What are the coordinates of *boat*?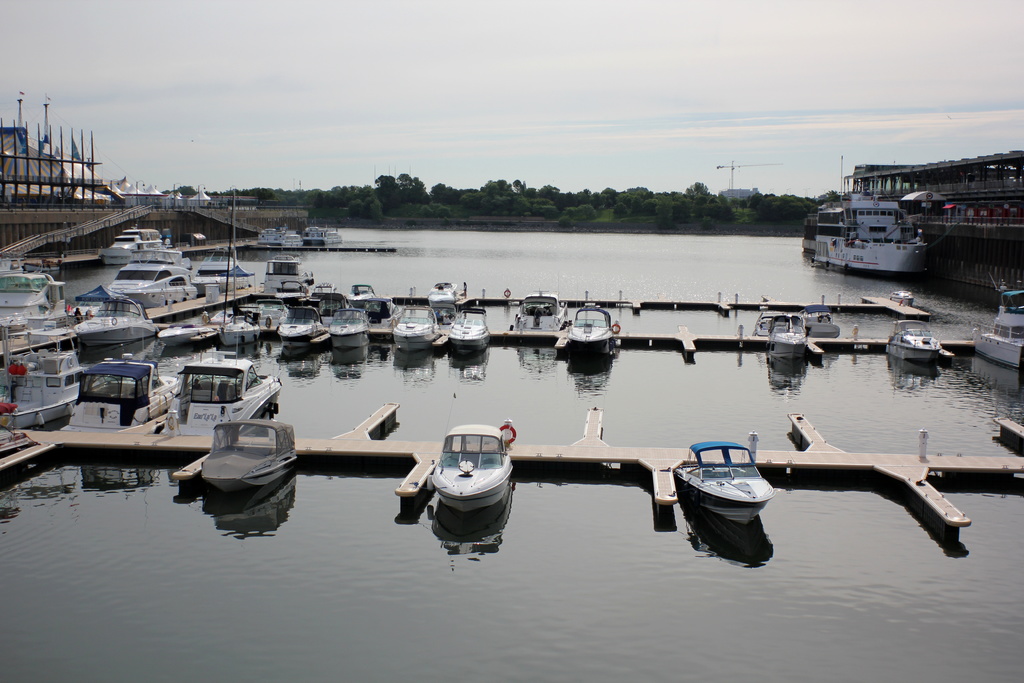
[left=431, top=392, right=515, bottom=515].
